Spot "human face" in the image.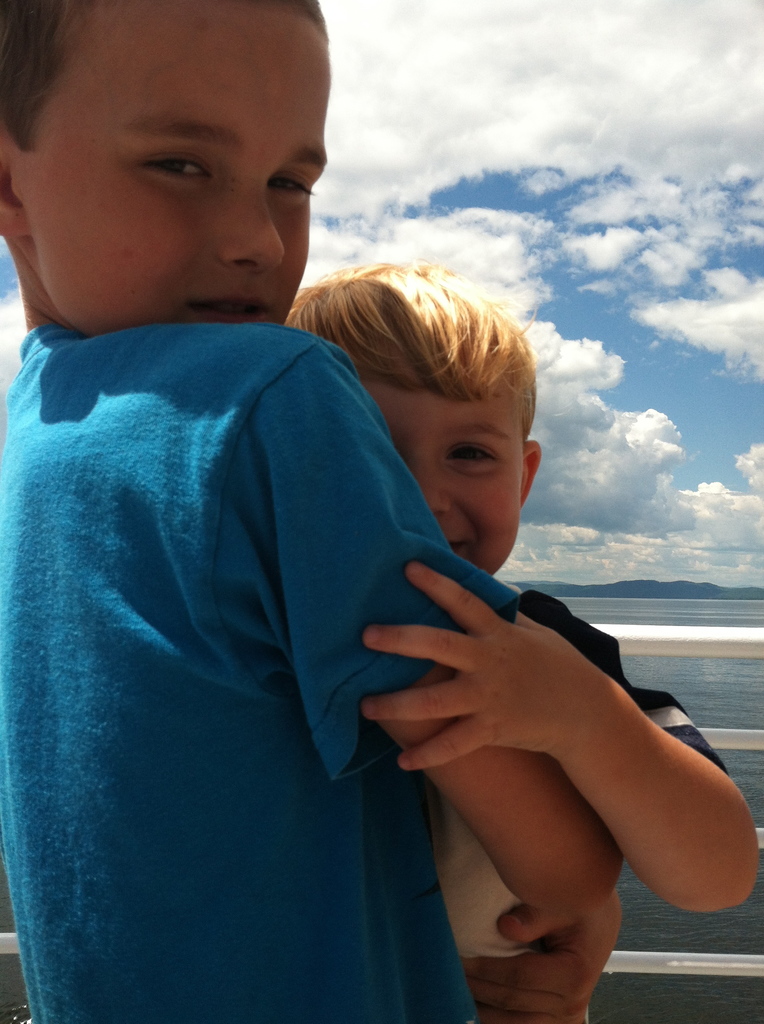
"human face" found at (left=350, top=350, right=525, bottom=574).
